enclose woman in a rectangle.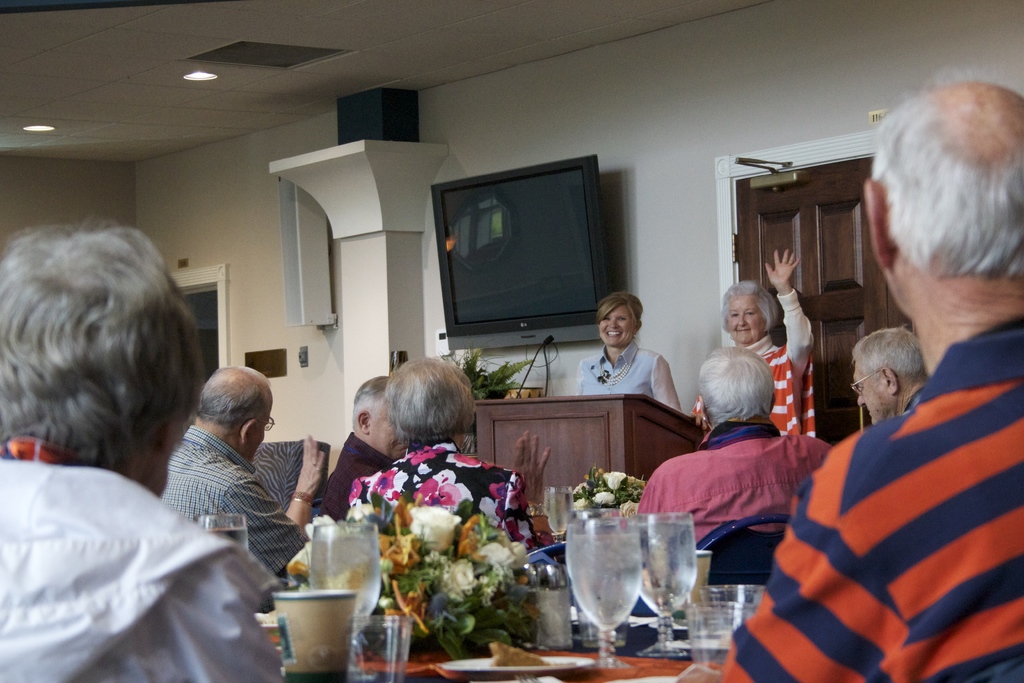
342/349/561/555.
